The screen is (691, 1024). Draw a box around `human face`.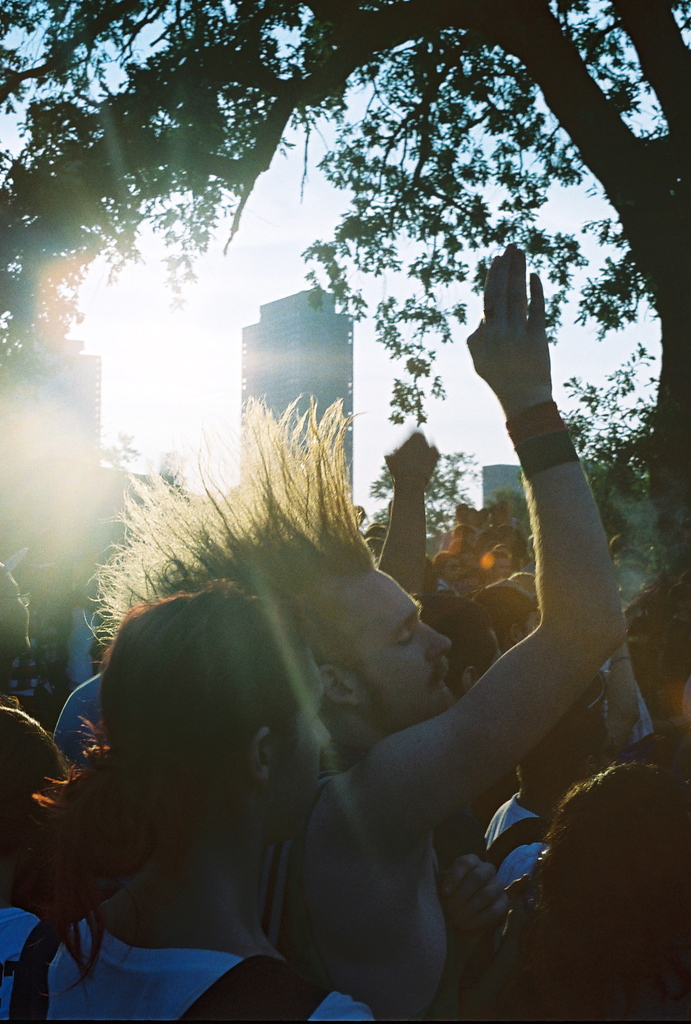
[277, 644, 333, 838].
